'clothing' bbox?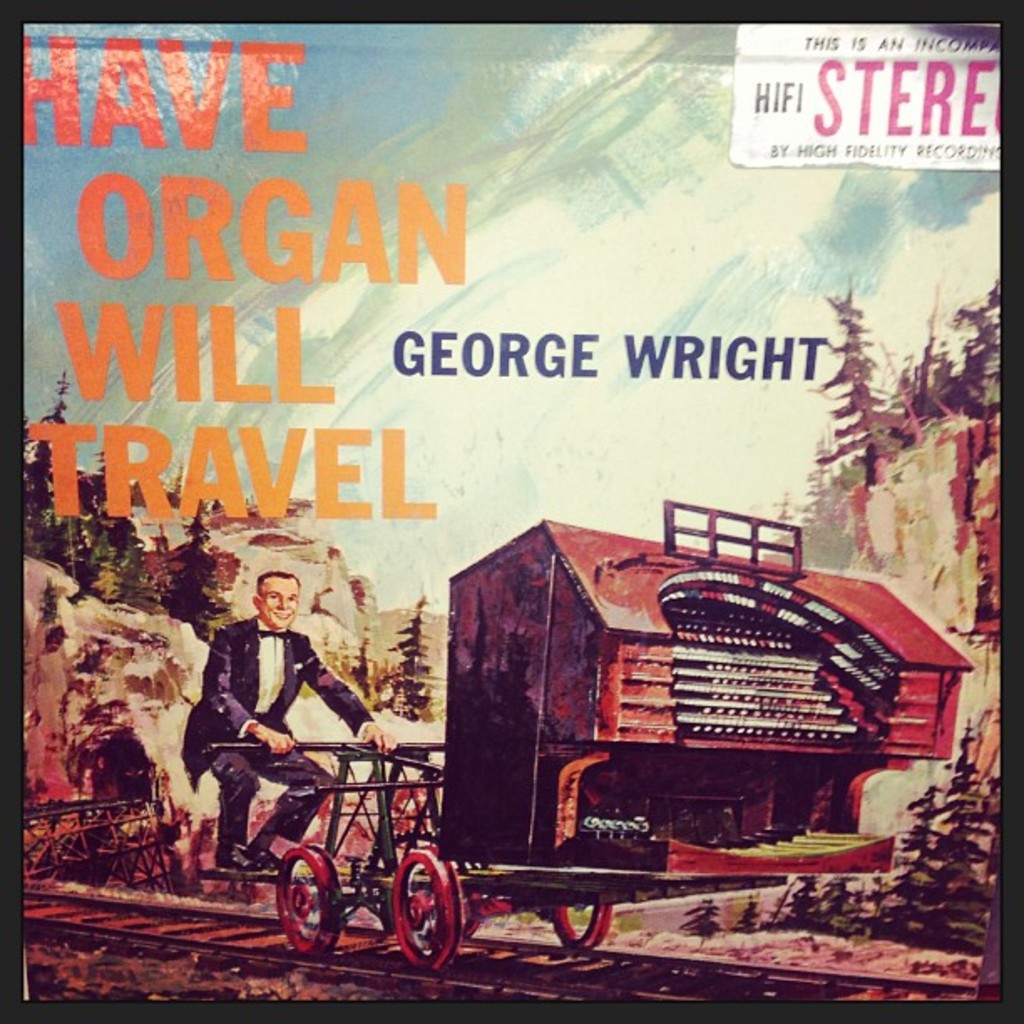
(171, 606, 373, 872)
